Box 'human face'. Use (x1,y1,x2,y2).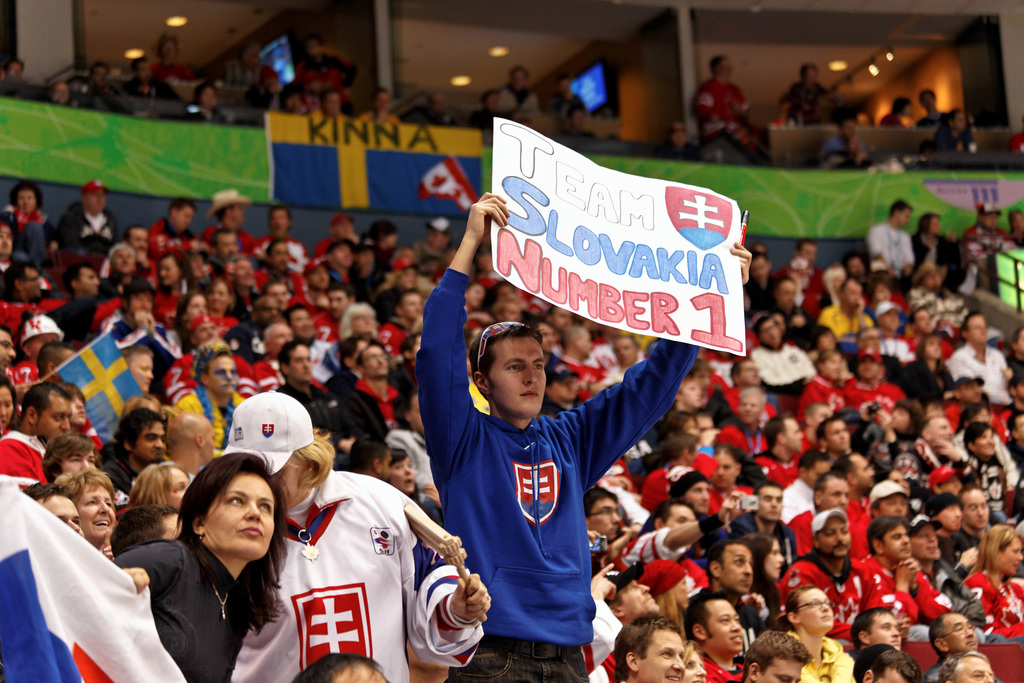
(800,587,834,633).
